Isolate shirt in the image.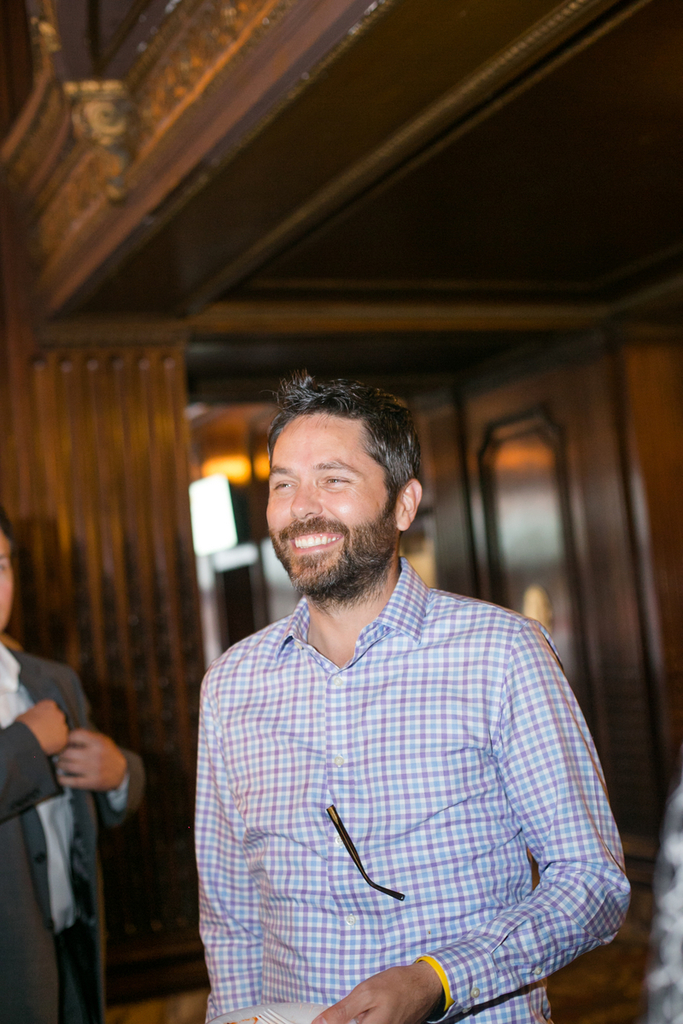
Isolated region: 190,542,634,1023.
